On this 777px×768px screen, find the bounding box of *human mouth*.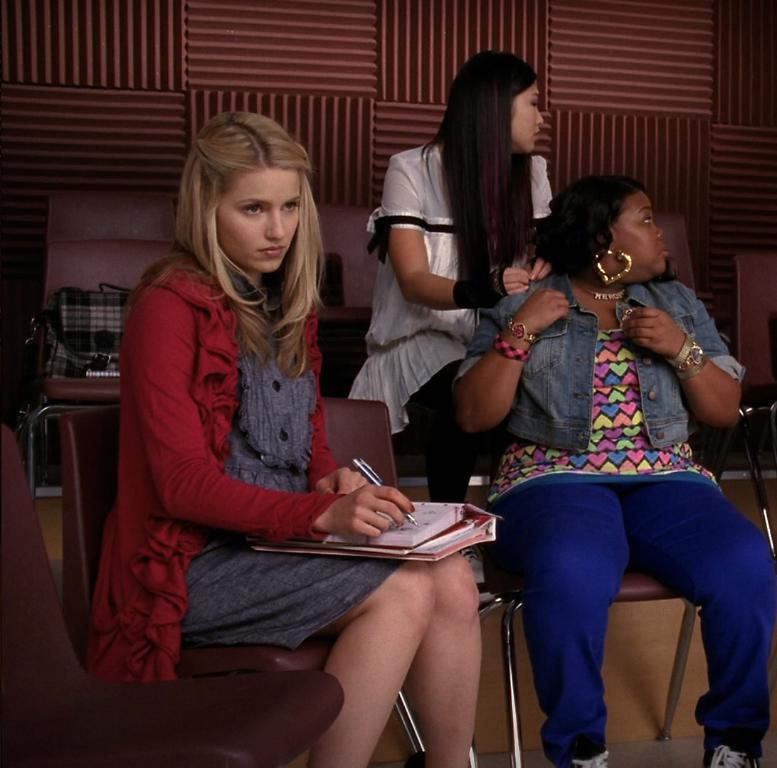
Bounding box: rect(255, 240, 285, 255).
